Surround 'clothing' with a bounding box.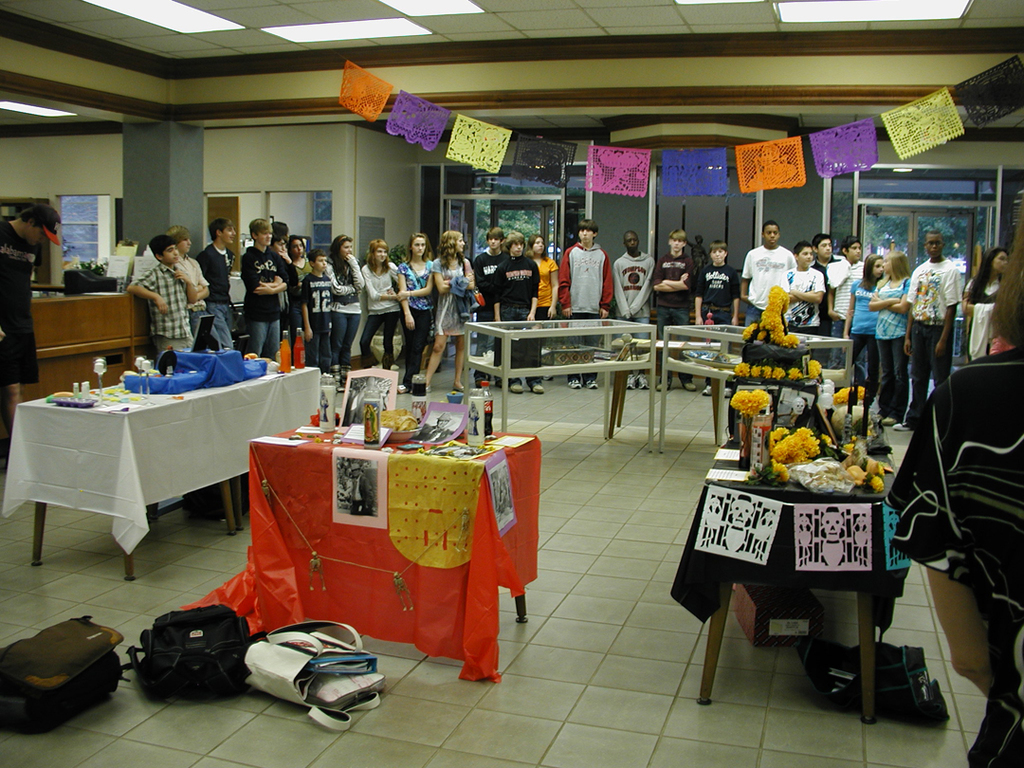
(131,262,195,360).
